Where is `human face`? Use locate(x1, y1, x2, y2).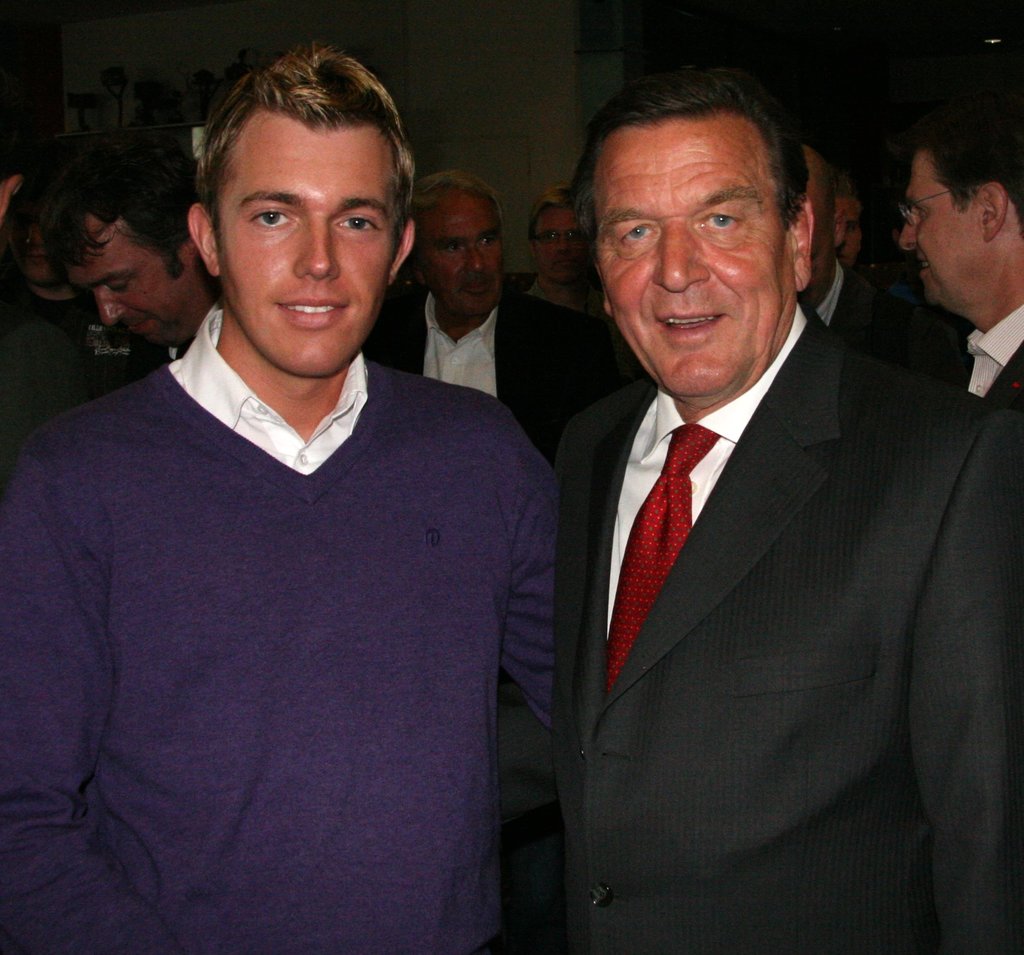
locate(67, 209, 219, 348).
